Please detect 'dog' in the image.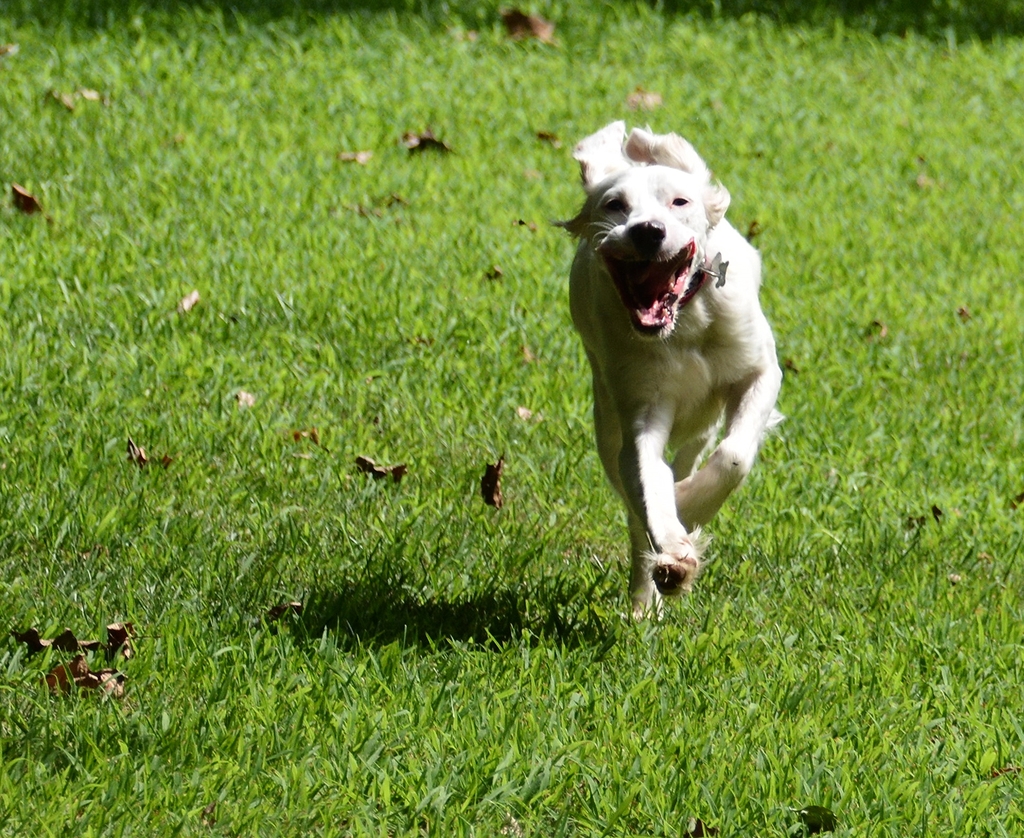
select_region(543, 118, 787, 621).
